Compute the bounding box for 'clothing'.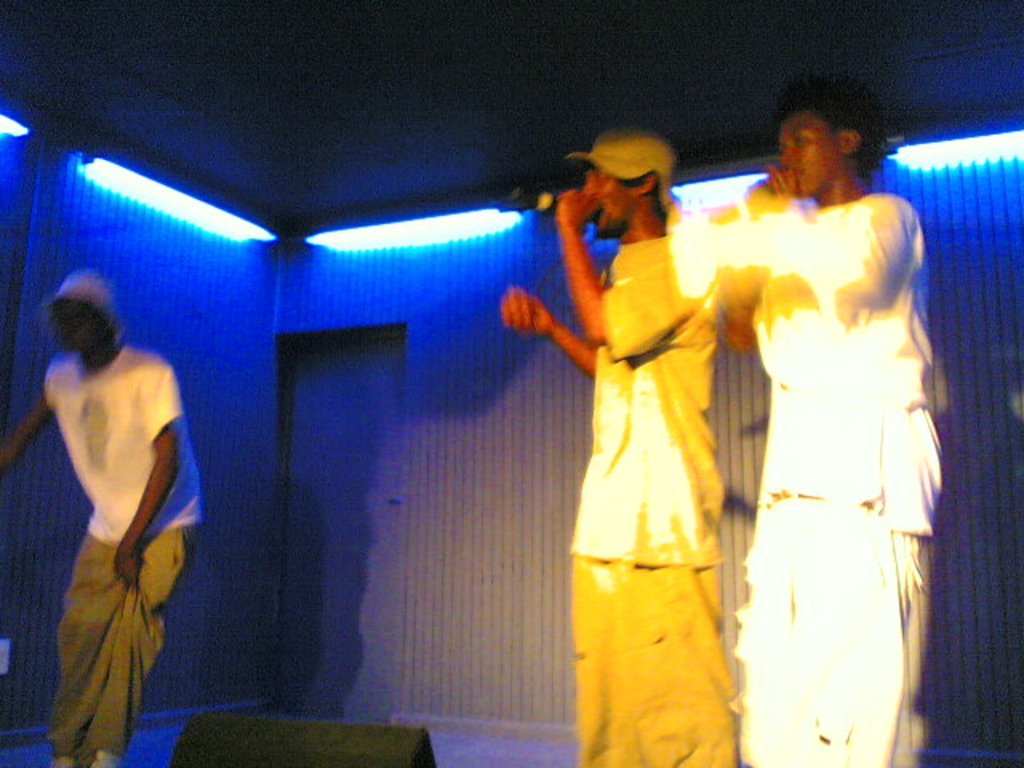
(570,218,742,766).
